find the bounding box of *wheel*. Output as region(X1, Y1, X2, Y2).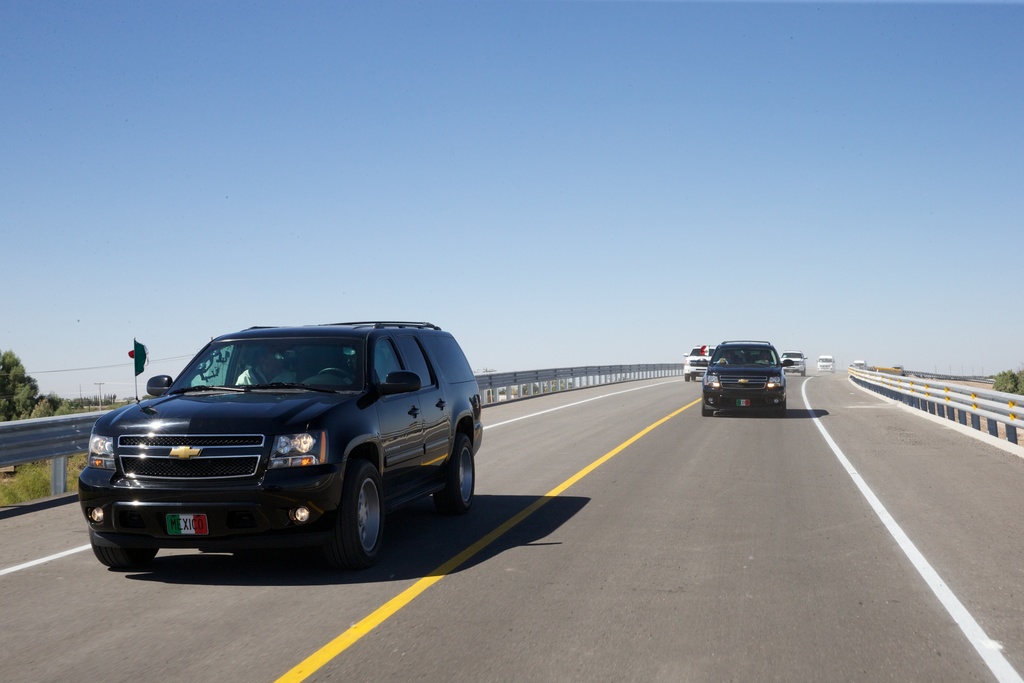
region(801, 370, 807, 377).
